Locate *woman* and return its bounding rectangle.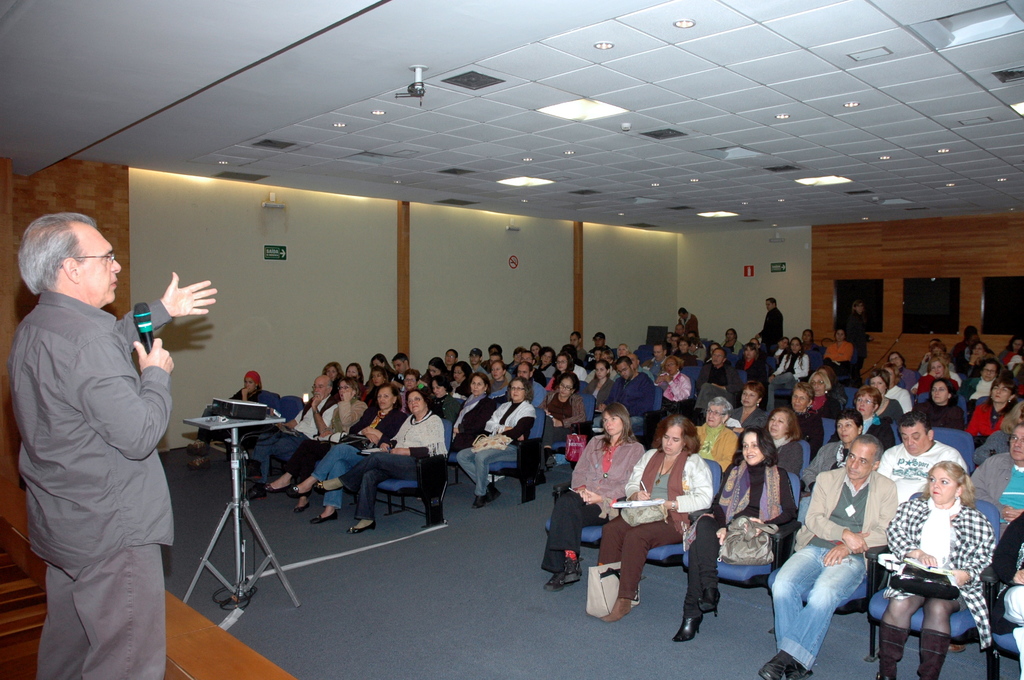
(971,370,1023,436).
